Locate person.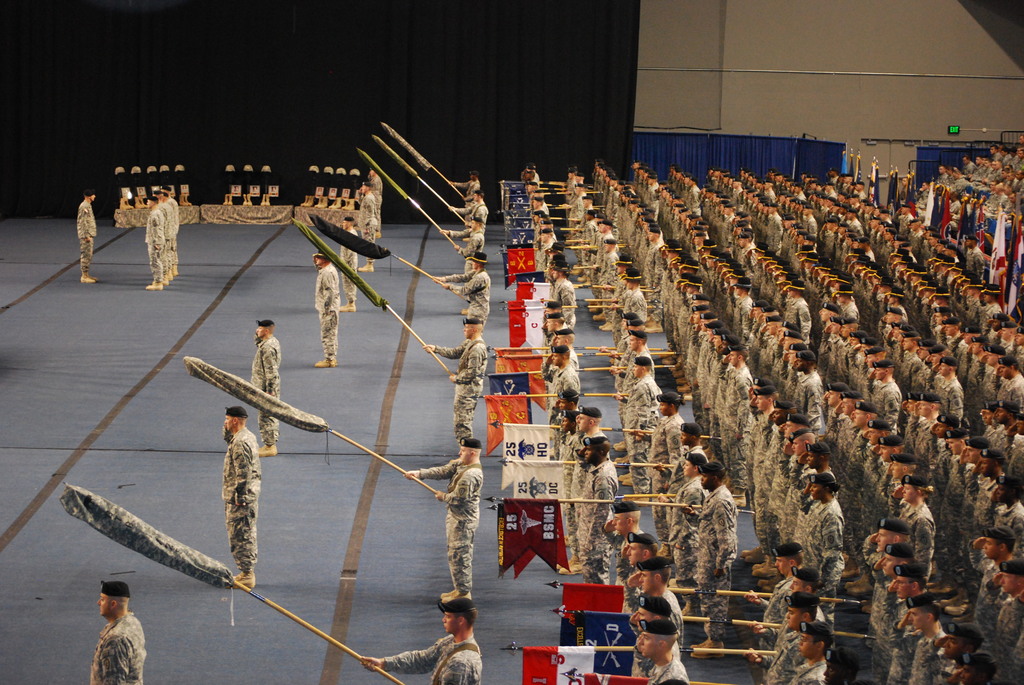
Bounding box: rect(530, 196, 545, 214).
